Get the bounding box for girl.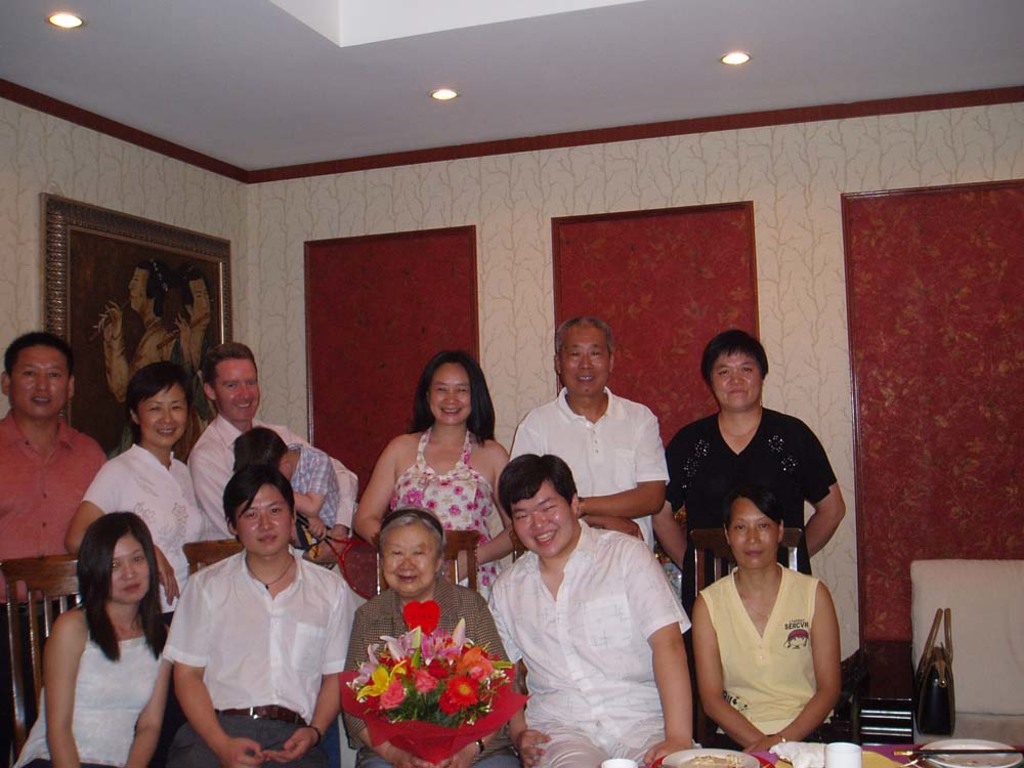
bbox=(692, 478, 842, 756).
